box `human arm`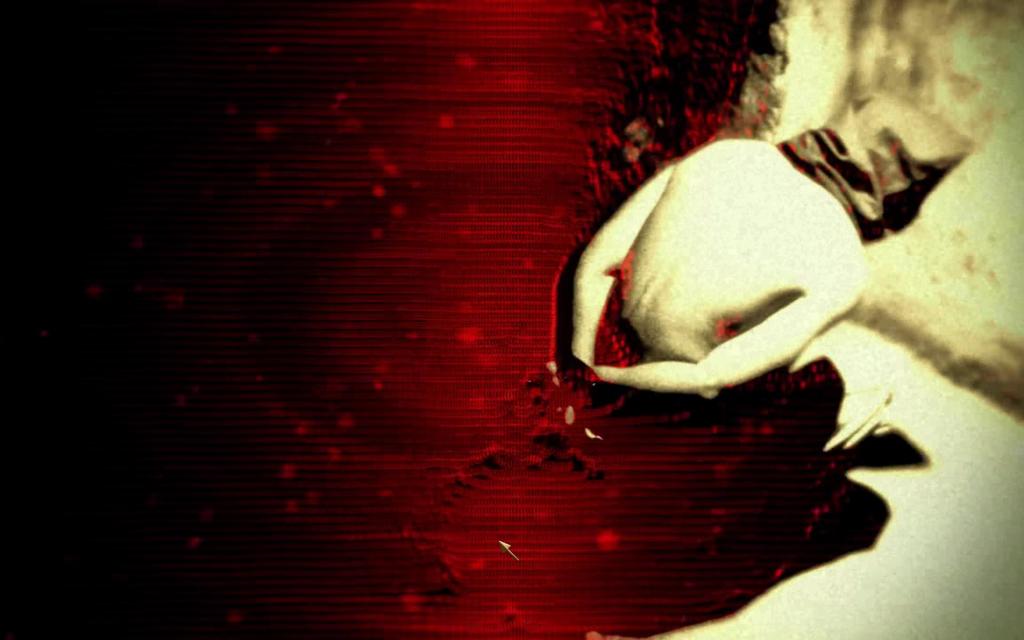
x1=570 y1=150 x2=674 y2=412
